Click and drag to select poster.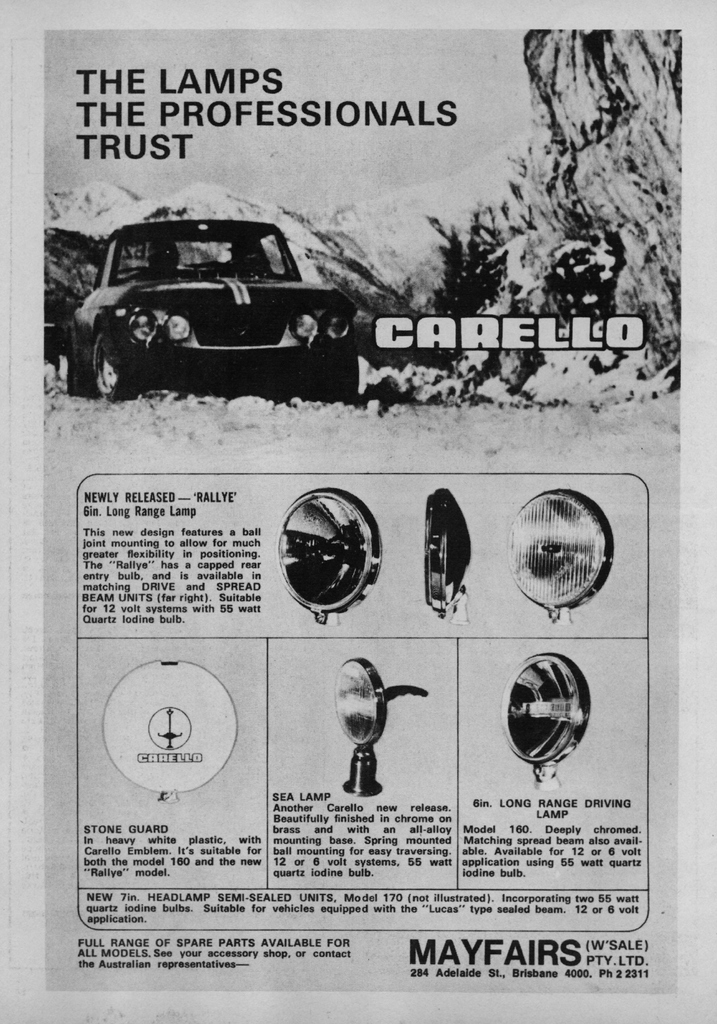
Selection: x1=0 y1=0 x2=716 y2=1023.
